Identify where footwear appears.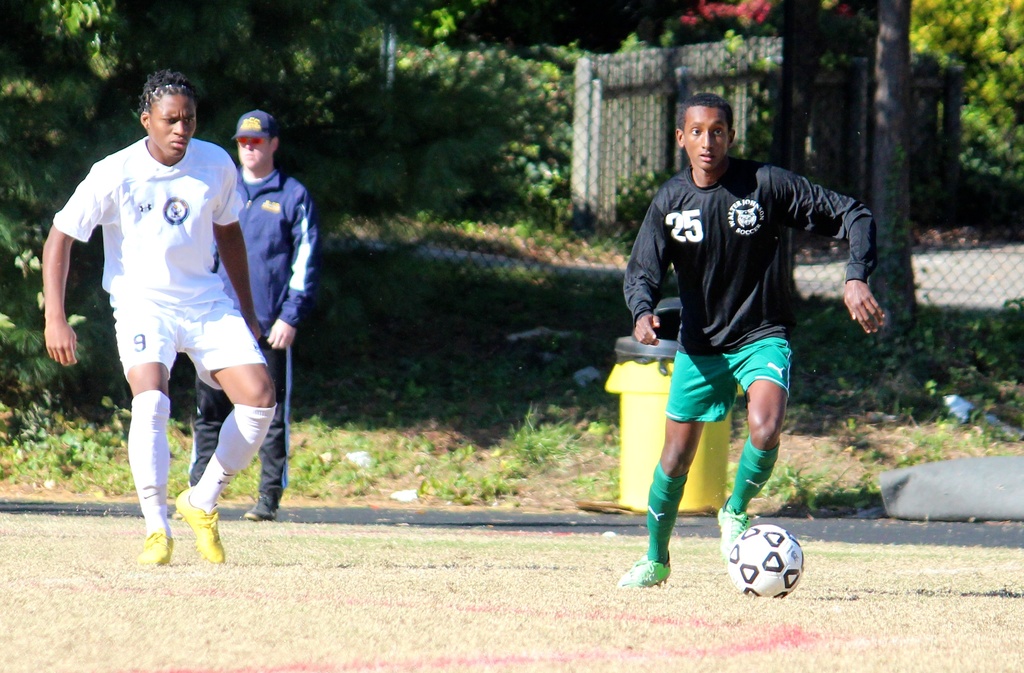
Appears at x1=621 y1=551 x2=669 y2=588.
